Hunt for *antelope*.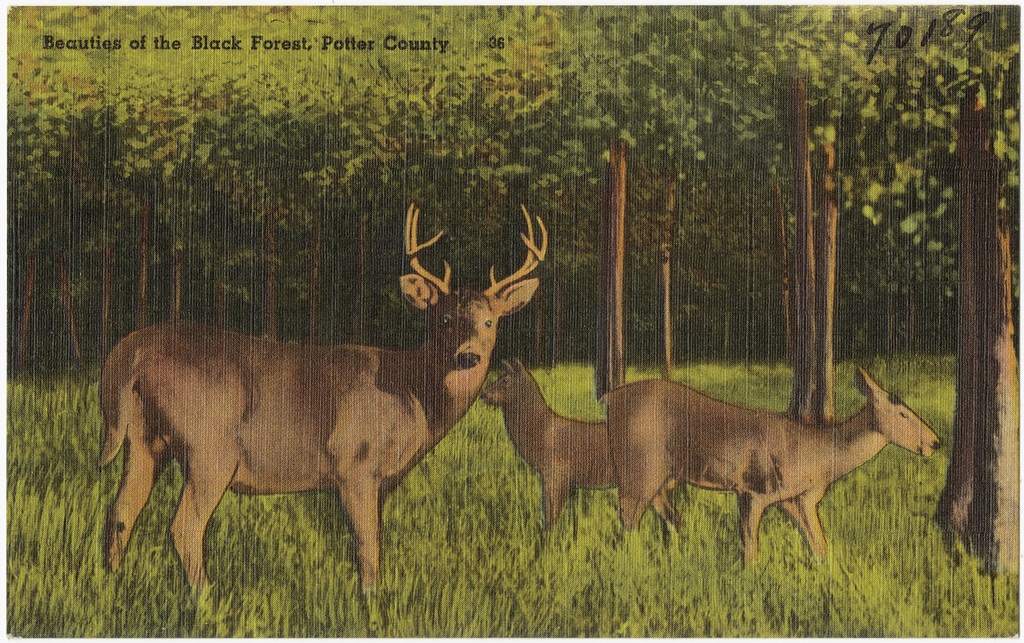
Hunted down at (x1=475, y1=356, x2=685, y2=556).
